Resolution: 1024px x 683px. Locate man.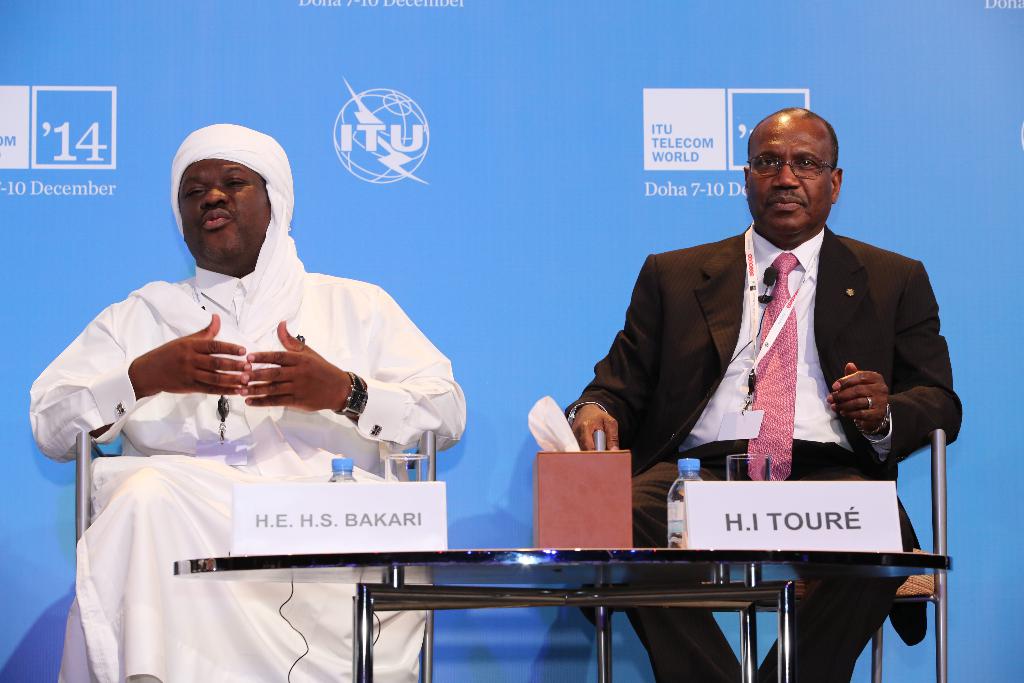
bbox(31, 124, 467, 682).
